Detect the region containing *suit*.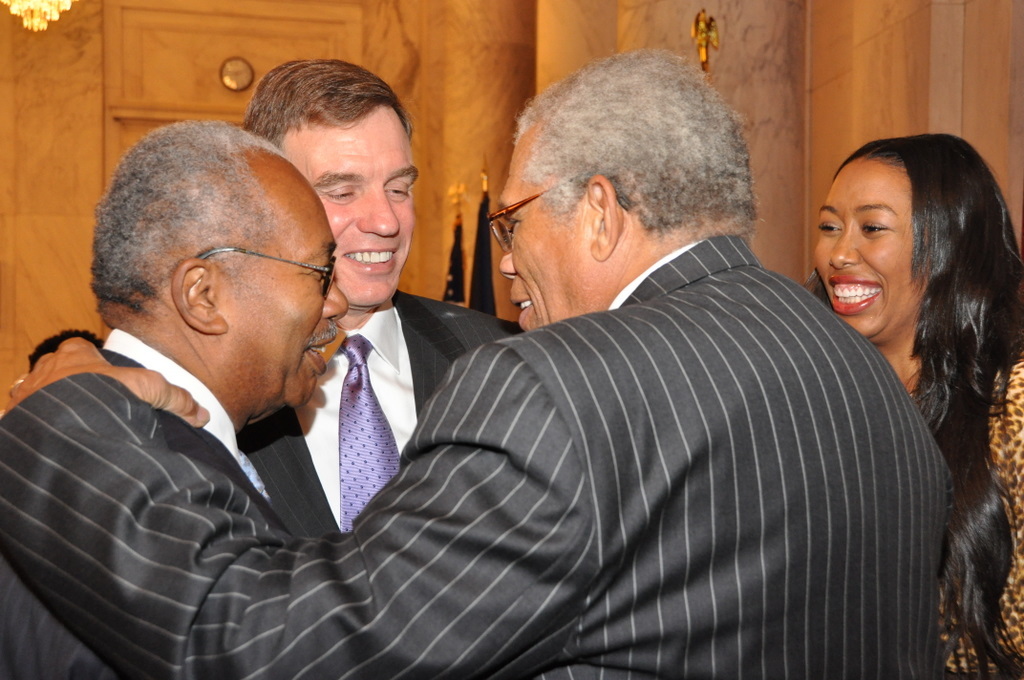
box=[0, 235, 959, 679].
